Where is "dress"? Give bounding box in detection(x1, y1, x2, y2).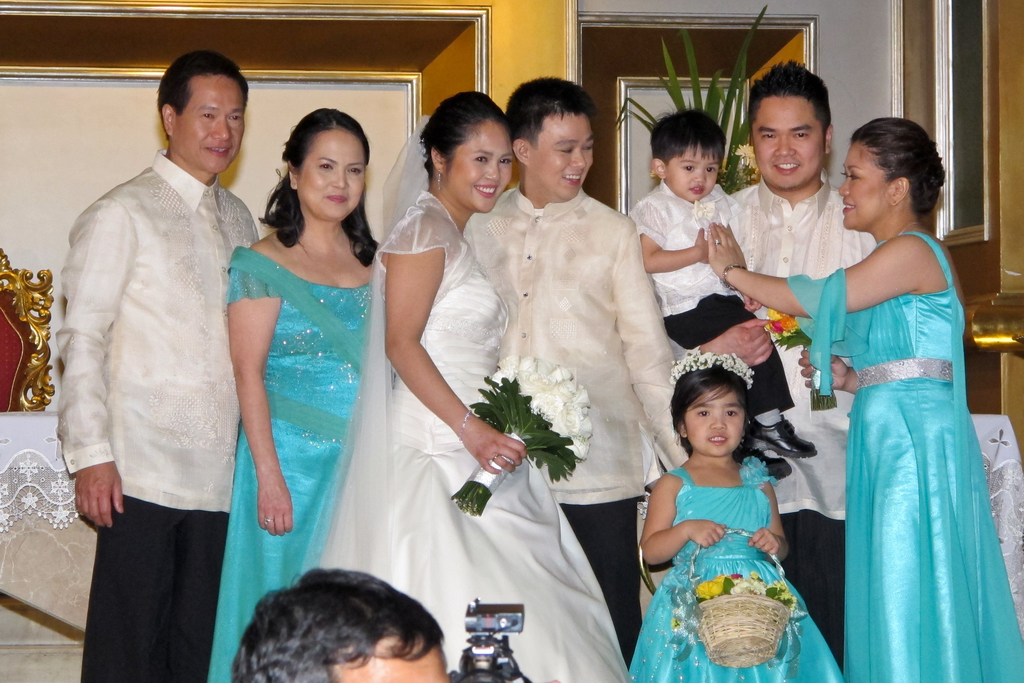
detection(790, 231, 1023, 682).
